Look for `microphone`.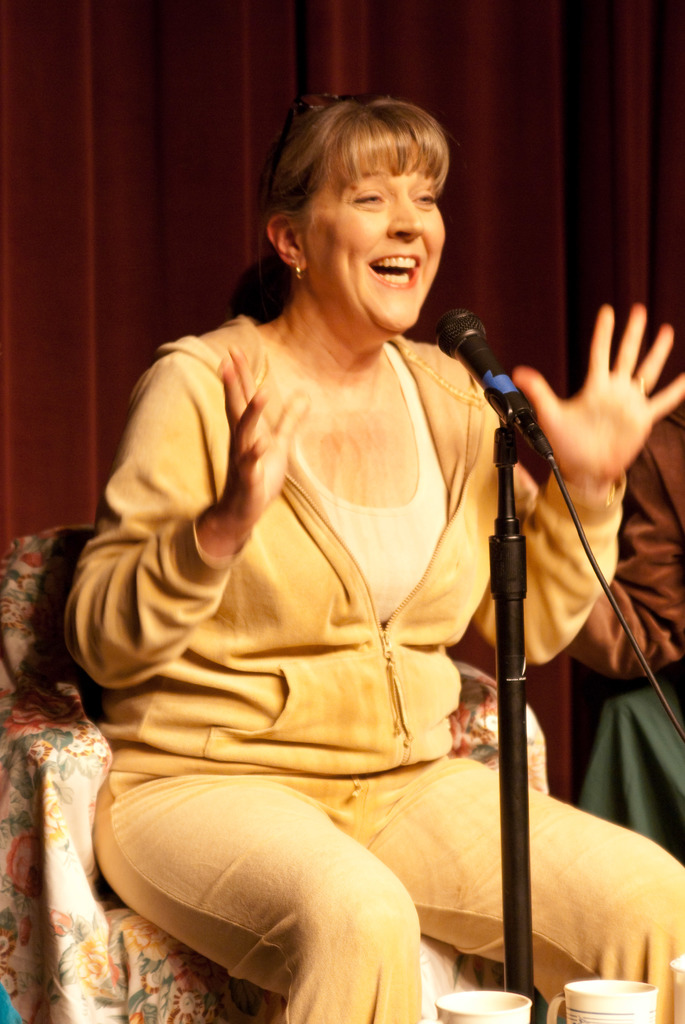
Found: [left=423, top=281, right=553, bottom=467].
